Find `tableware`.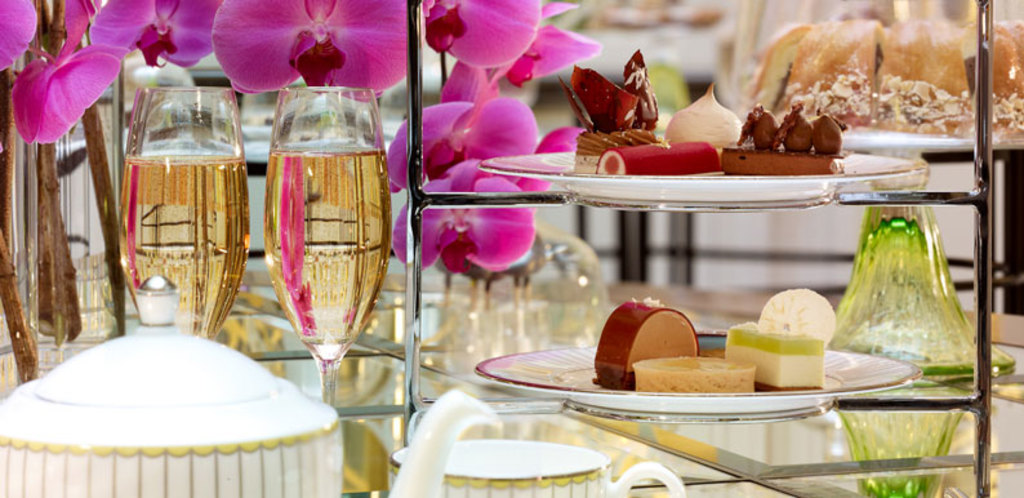
473, 323, 916, 426.
